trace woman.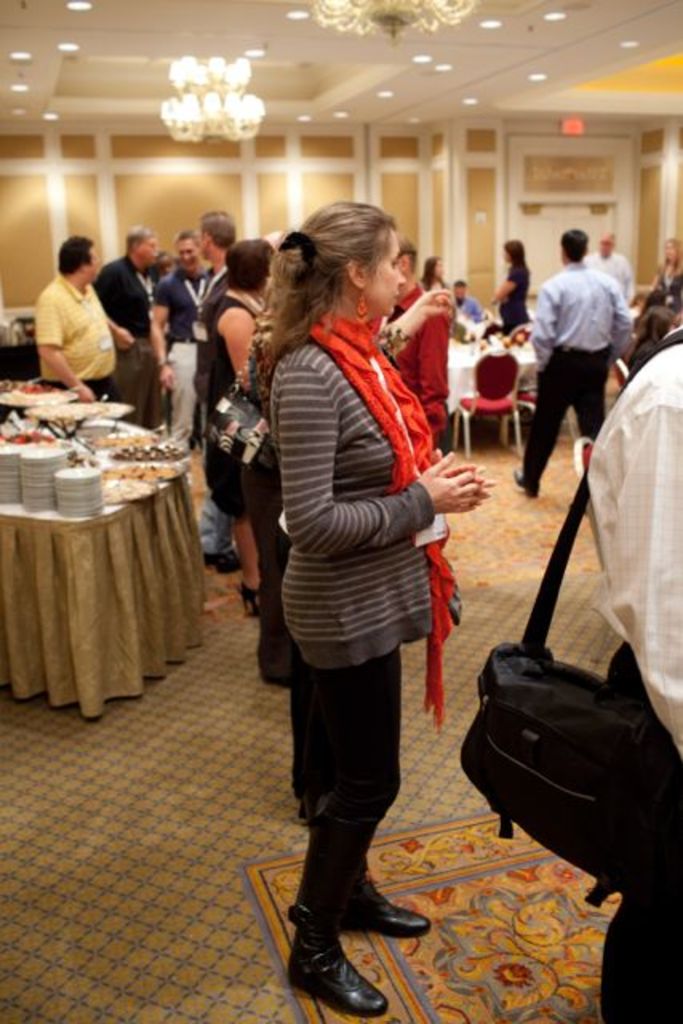
Traced to pyautogui.locateOnScreen(200, 238, 270, 616).
